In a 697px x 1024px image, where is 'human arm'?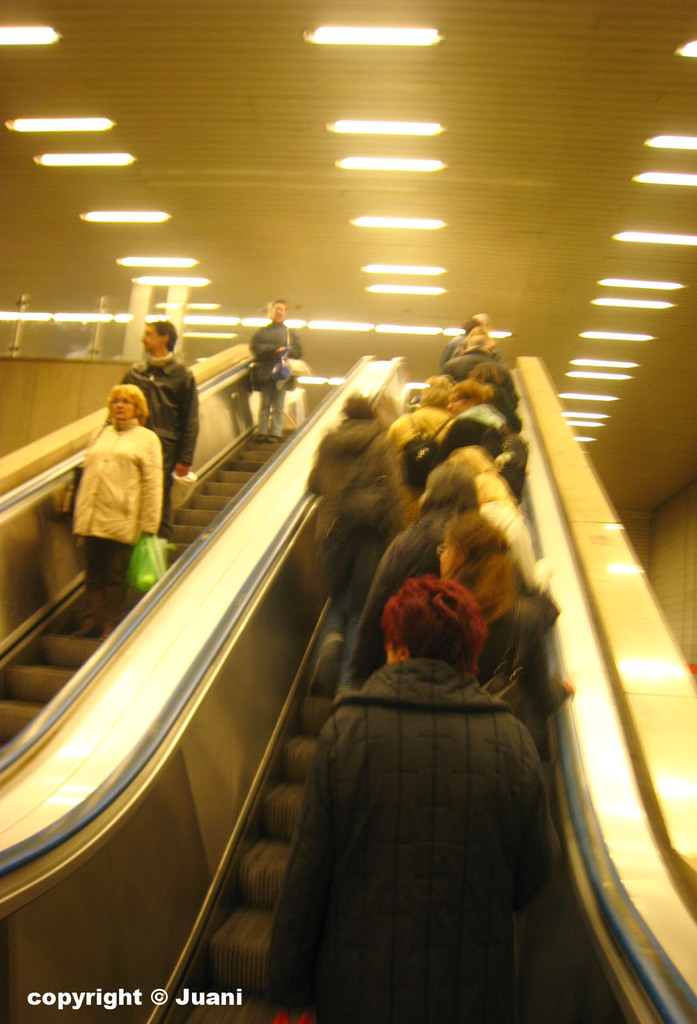
244, 326, 278, 367.
